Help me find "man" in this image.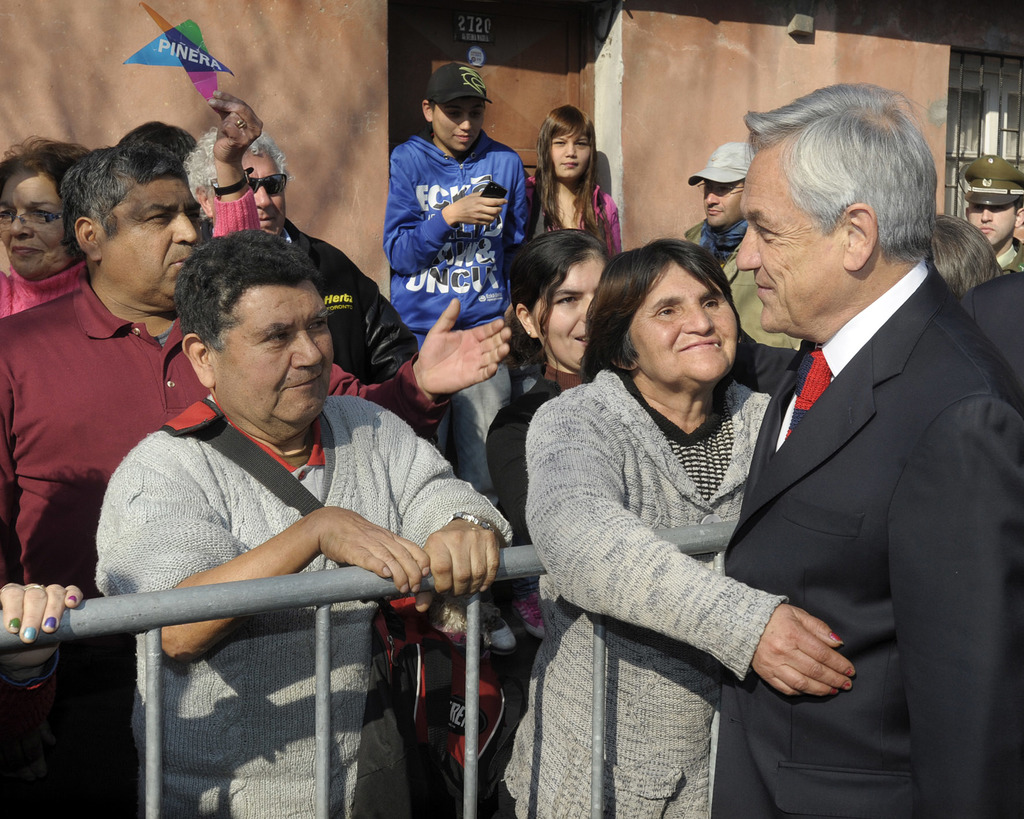
Found it: <region>665, 147, 805, 373</region>.
